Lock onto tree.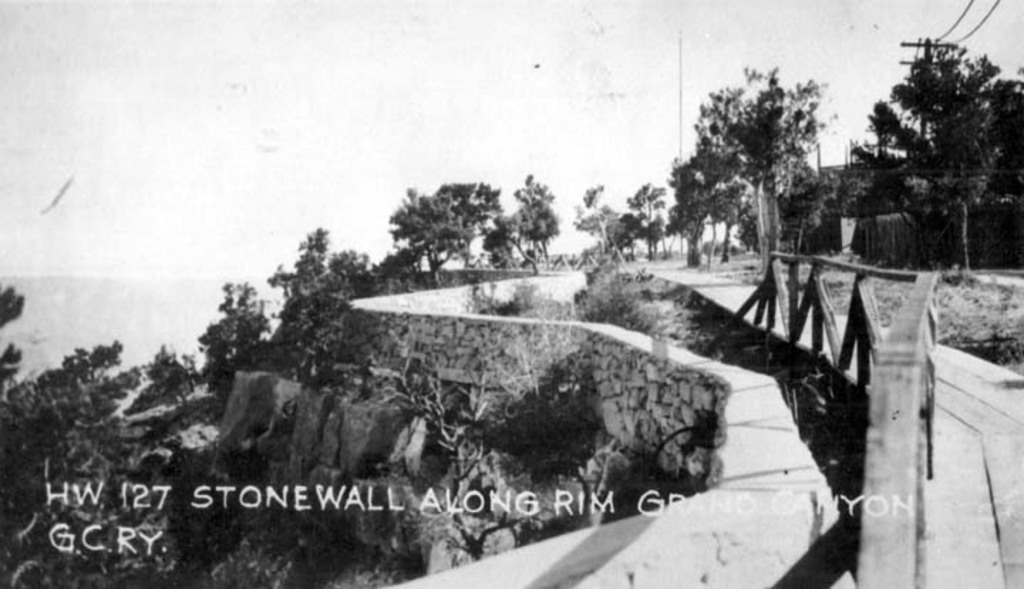
Locked: {"x1": 856, "y1": 14, "x2": 1003, "y2": 270}.
